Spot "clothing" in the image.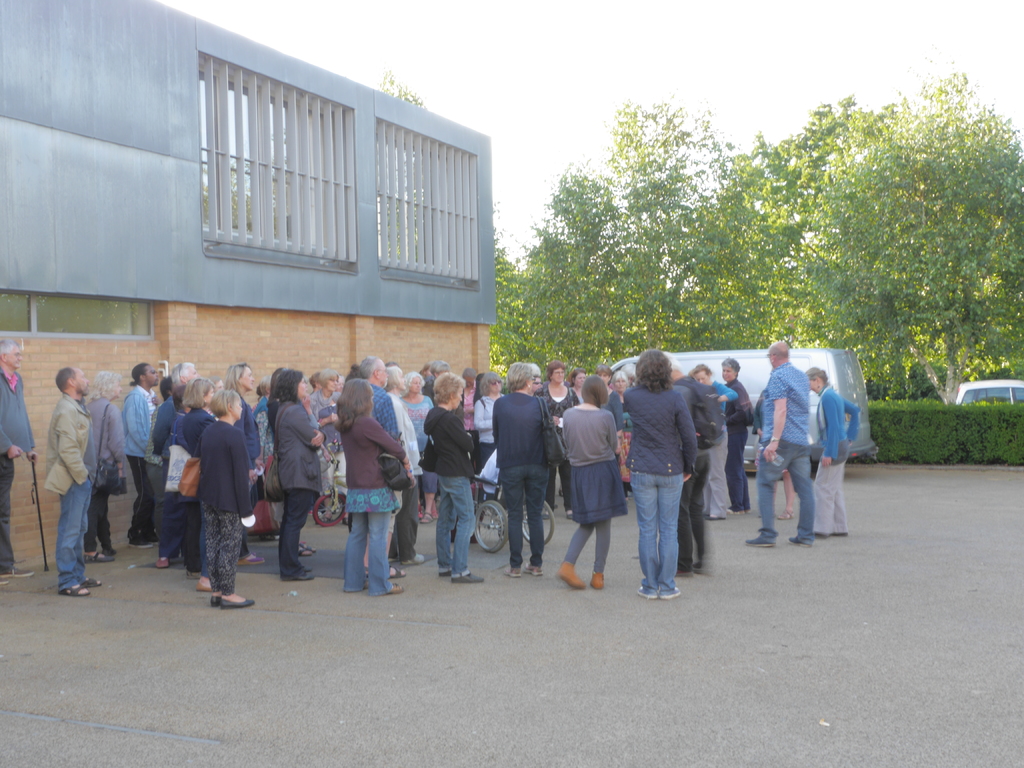
"clothing" found at rect(273, 404, 327, 574).
